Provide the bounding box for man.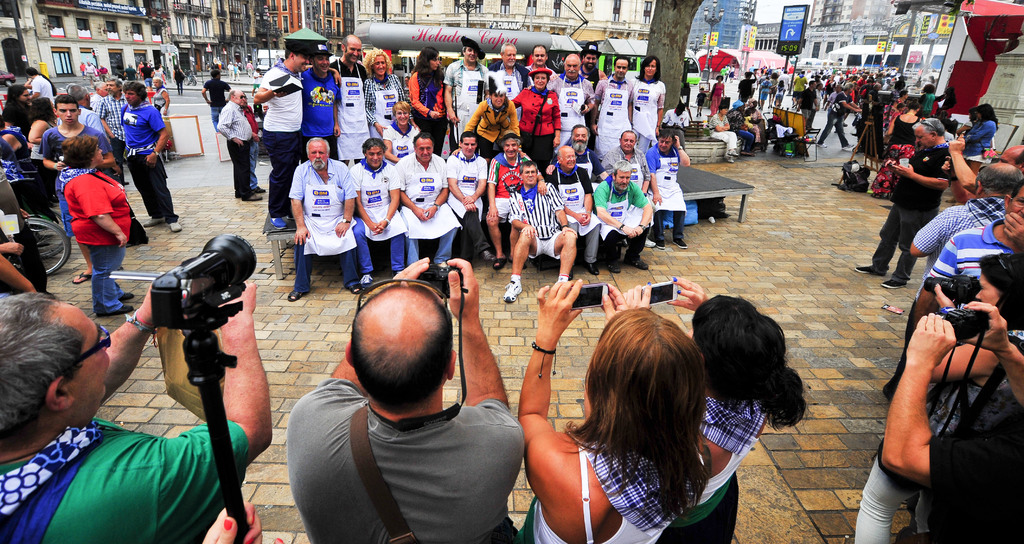
left=856, top=115, right=957, bottom=289.
